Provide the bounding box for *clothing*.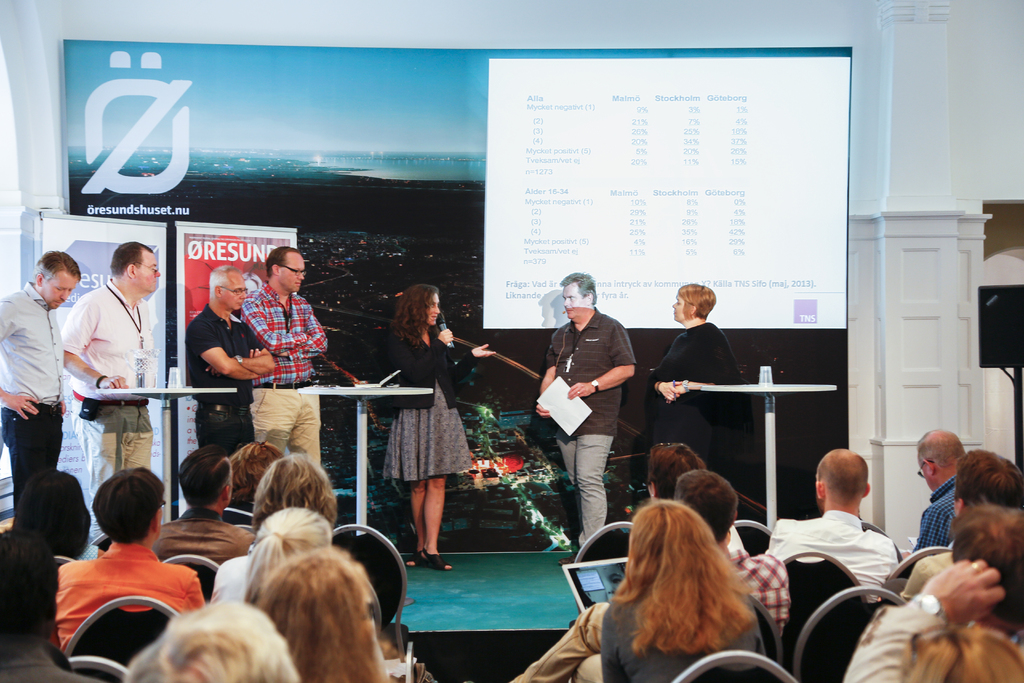
548/314/637/541.
